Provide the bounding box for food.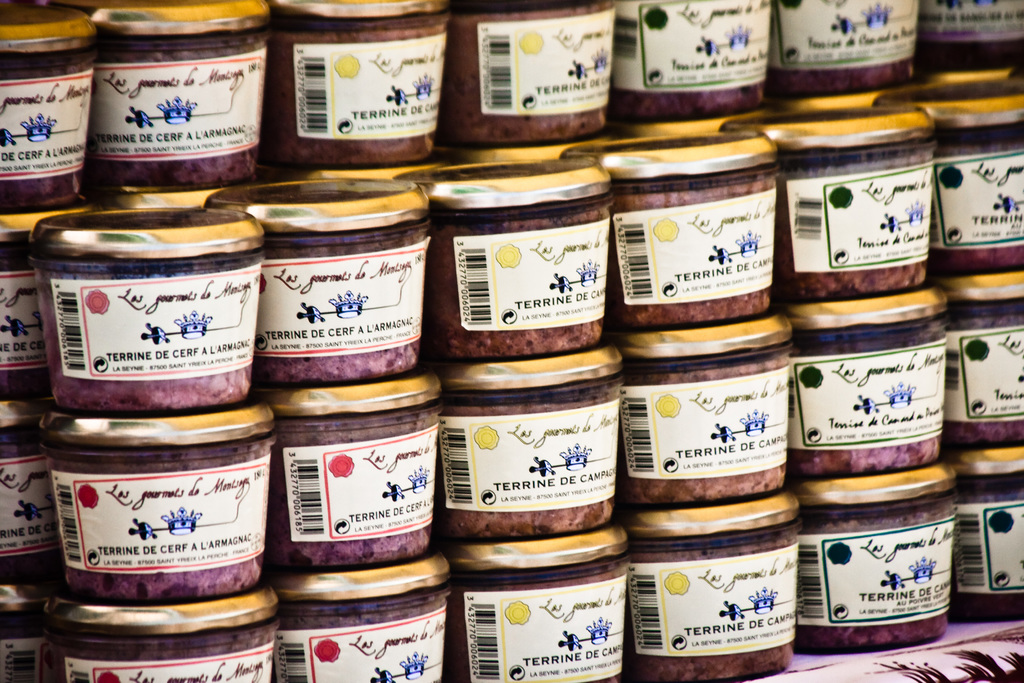
BBox(611, 0, 767, 124).
